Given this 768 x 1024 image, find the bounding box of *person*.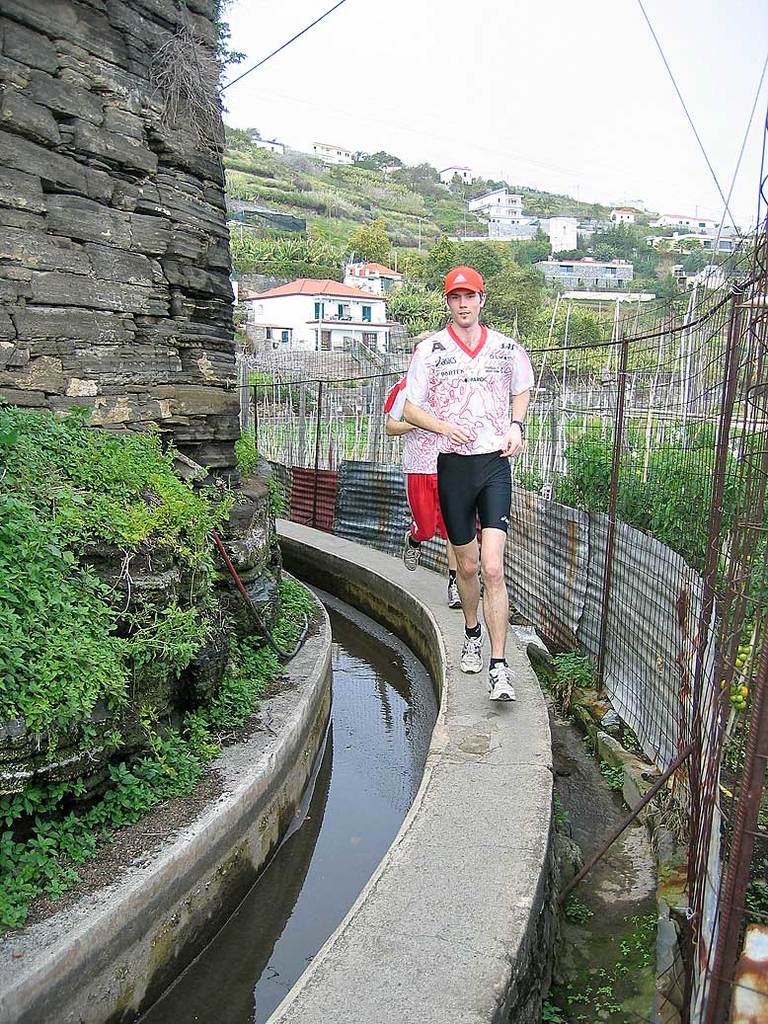
bbox(380, 328, 469, 609).
